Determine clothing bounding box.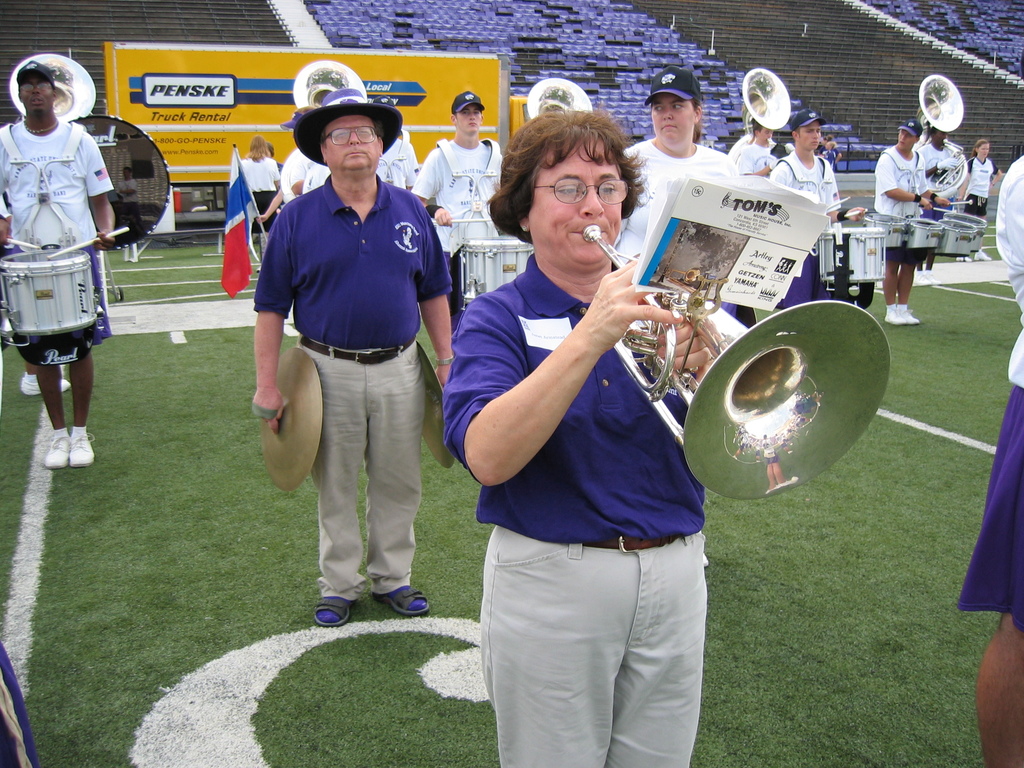
Determined: bbox(765, 154, 849, 318).
